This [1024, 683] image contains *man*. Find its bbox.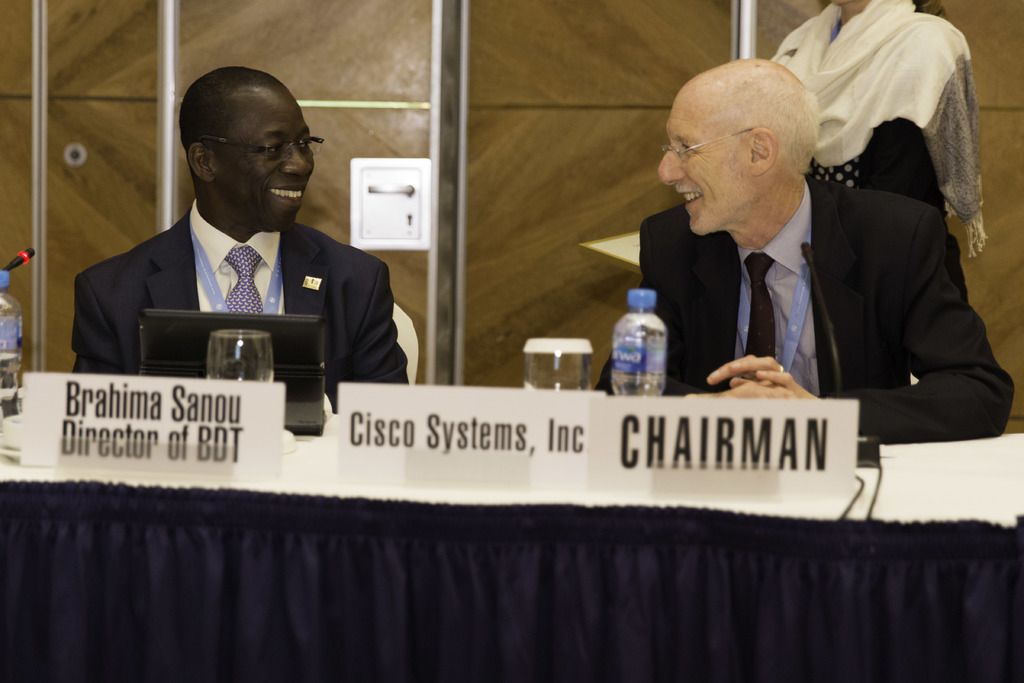
(left=74, top=65, right=417, bottom=420).
